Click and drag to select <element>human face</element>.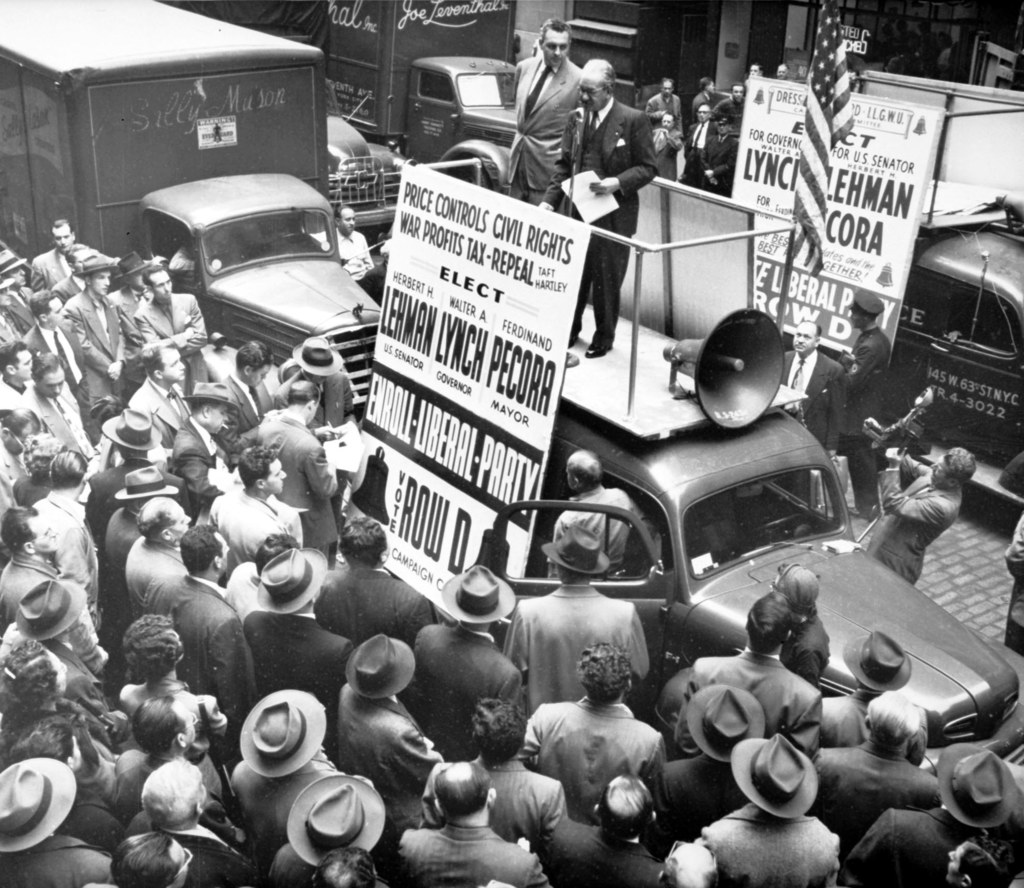
Selection: 660 113 675 130.
